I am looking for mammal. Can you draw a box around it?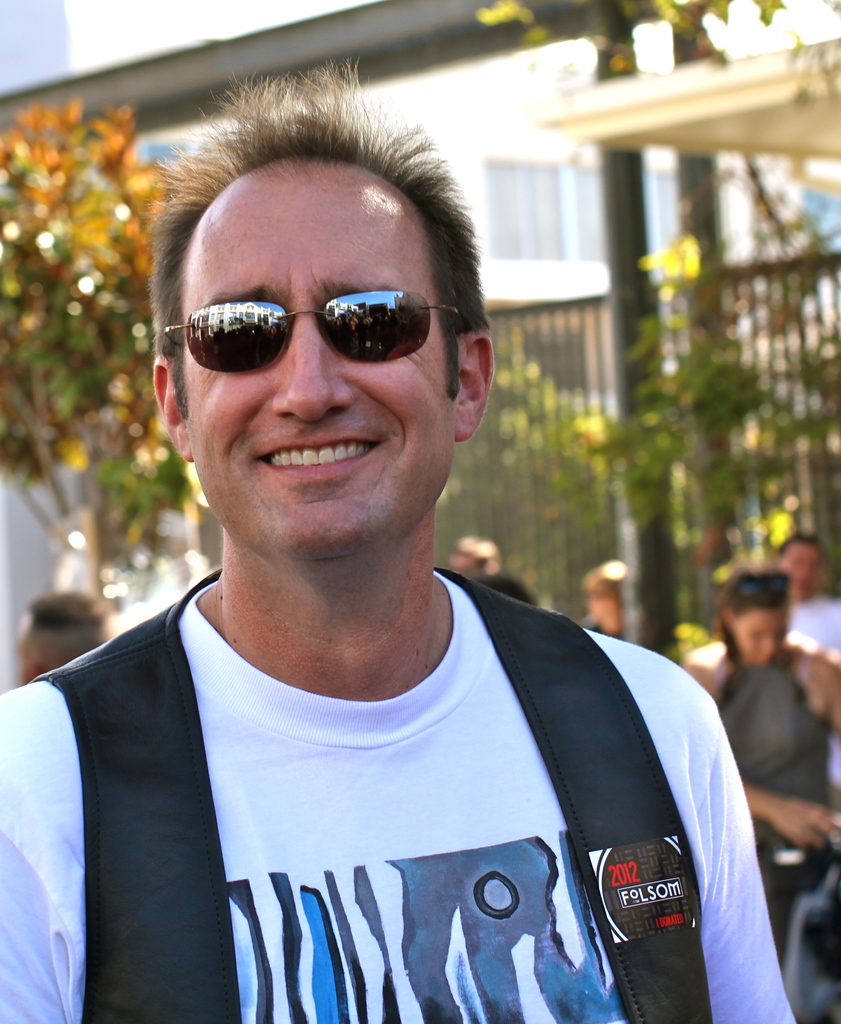
Sure, the bounding box is detection(778, 533, 840, 787).
